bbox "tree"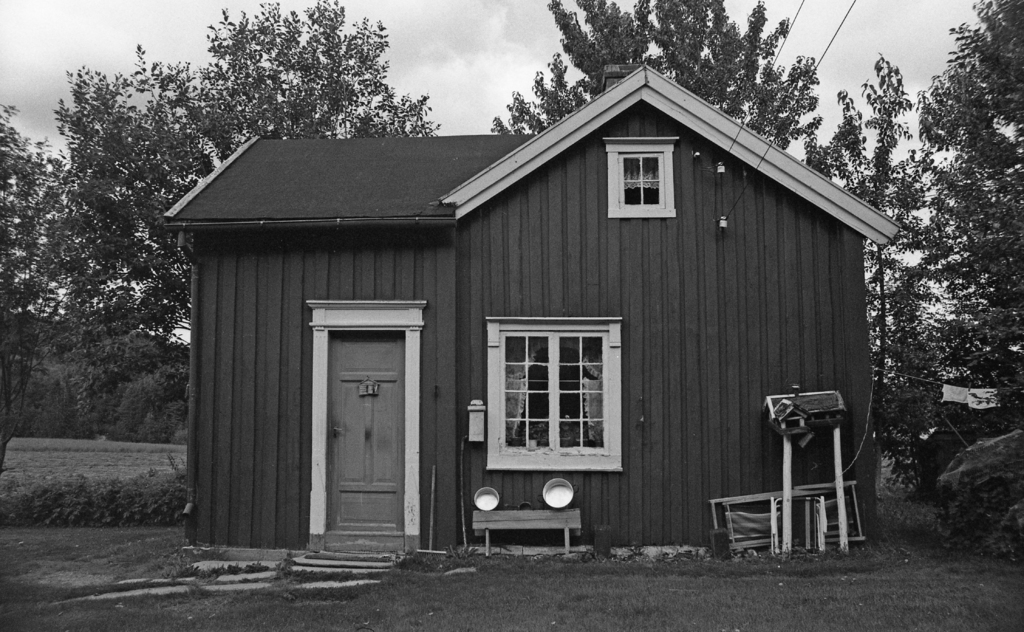
0/353/60/430
